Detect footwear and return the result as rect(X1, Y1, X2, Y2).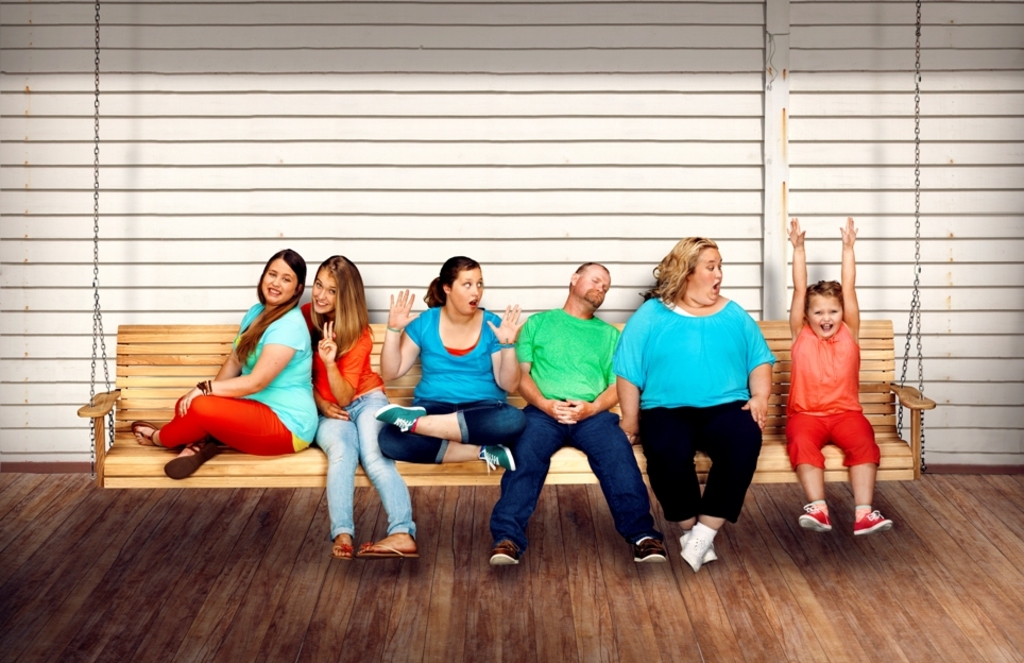
rect(168, 443, 218, 483).
